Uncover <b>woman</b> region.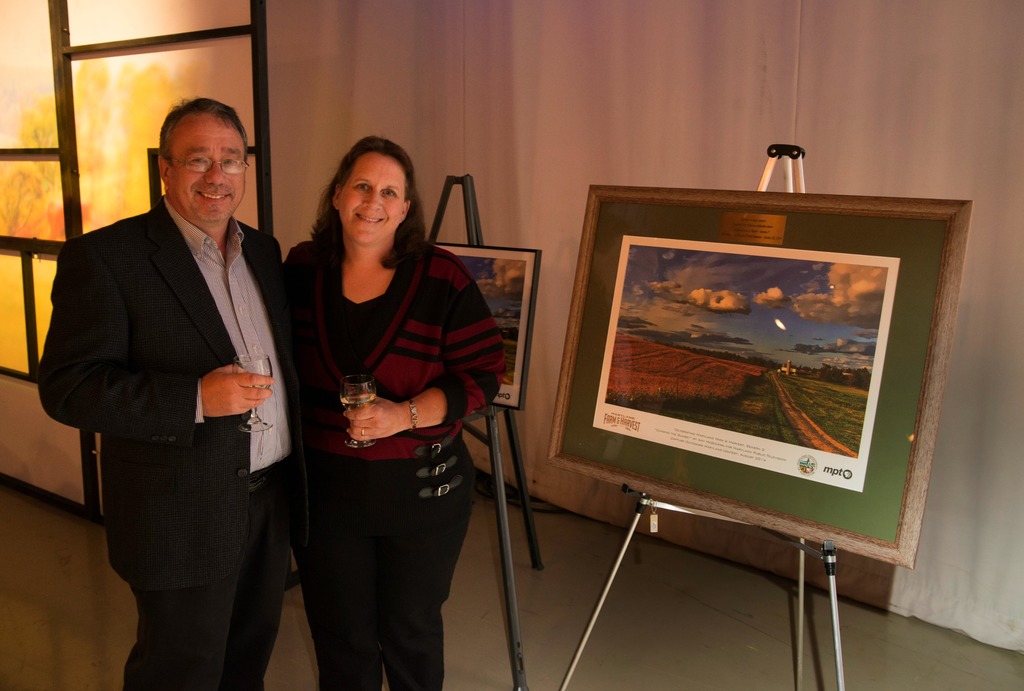
Uncovered: [x1=277, y1=141, x2=504, y2=690].
